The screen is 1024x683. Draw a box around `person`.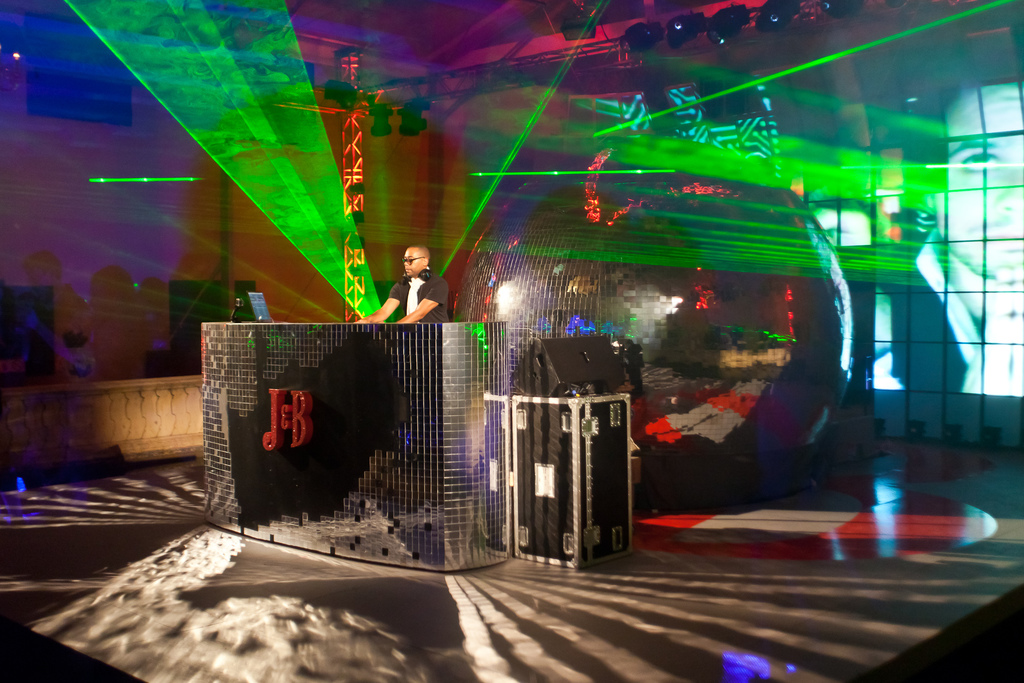
select_region(369, 240, 434, 336).
